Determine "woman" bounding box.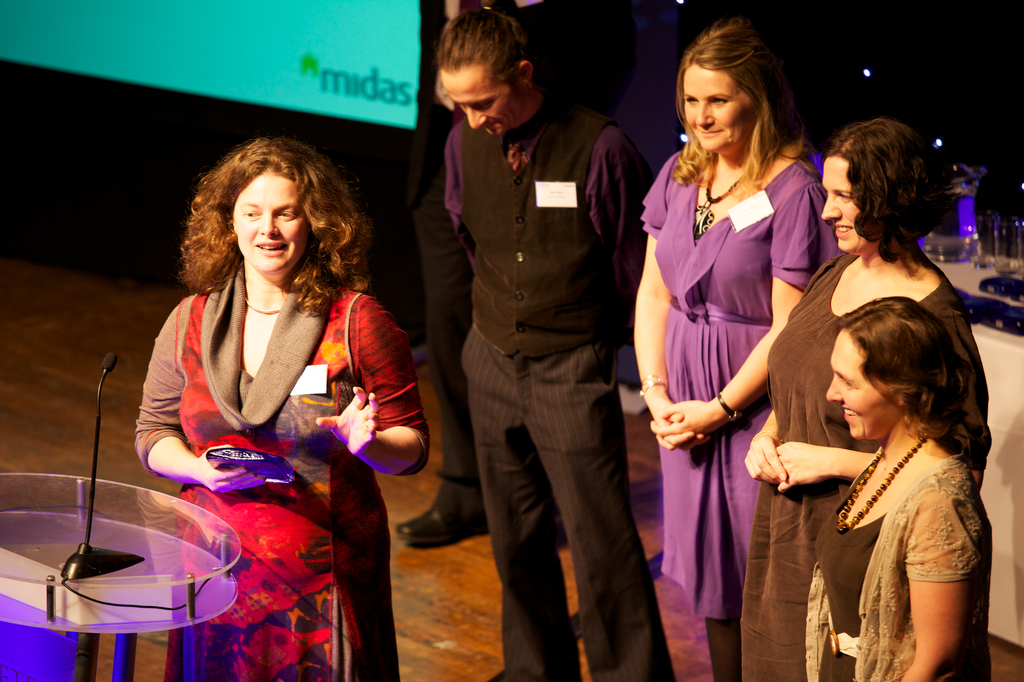
Determined: 629/15/847/681.
